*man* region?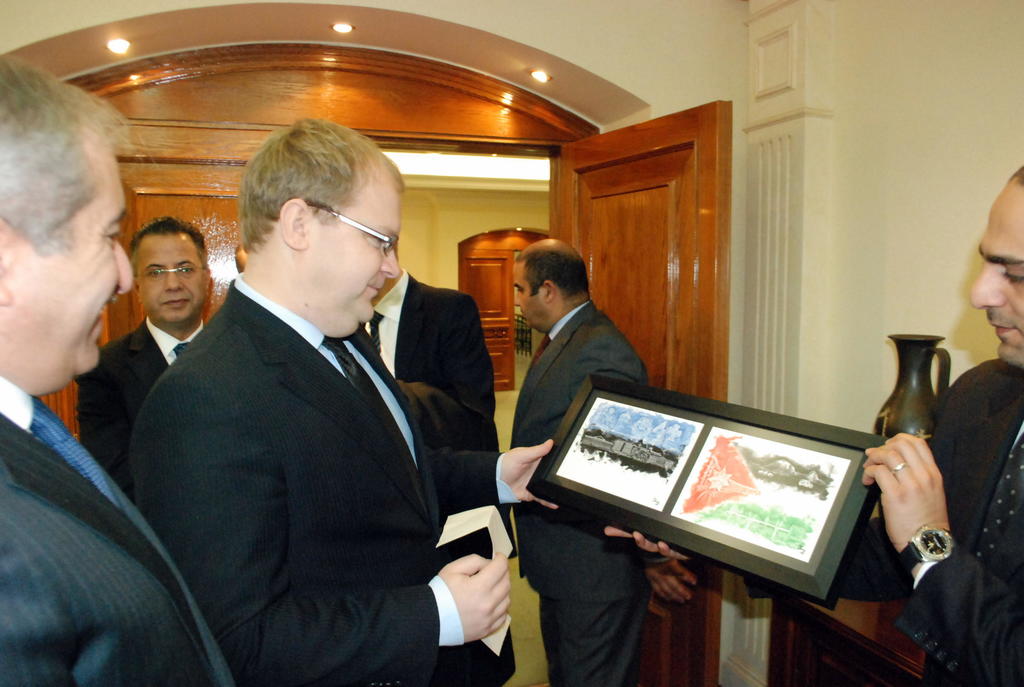
region(611, 157, 1023, 686)
